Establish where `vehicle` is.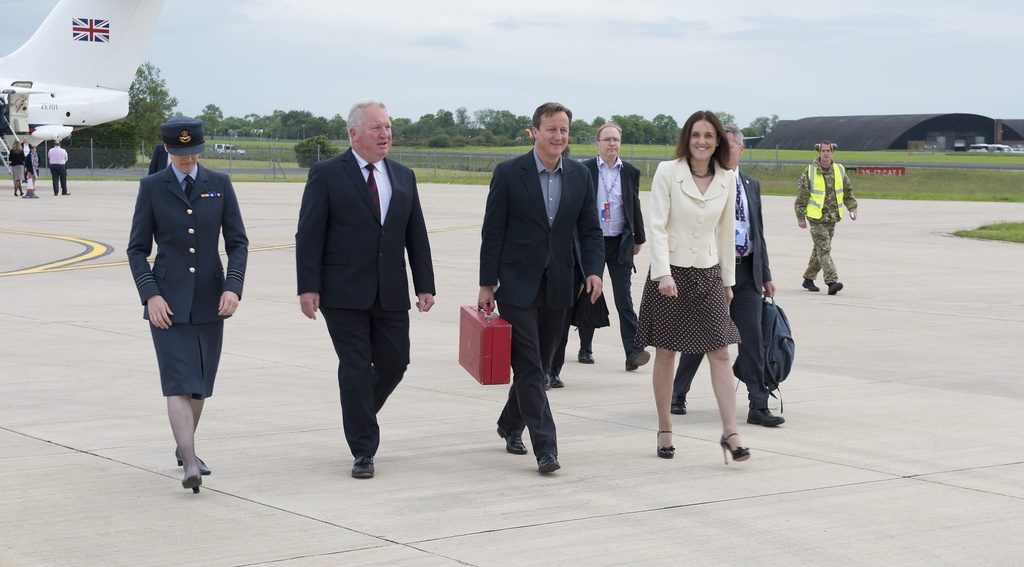
Established at bbox(0, 0, 166, 174).
